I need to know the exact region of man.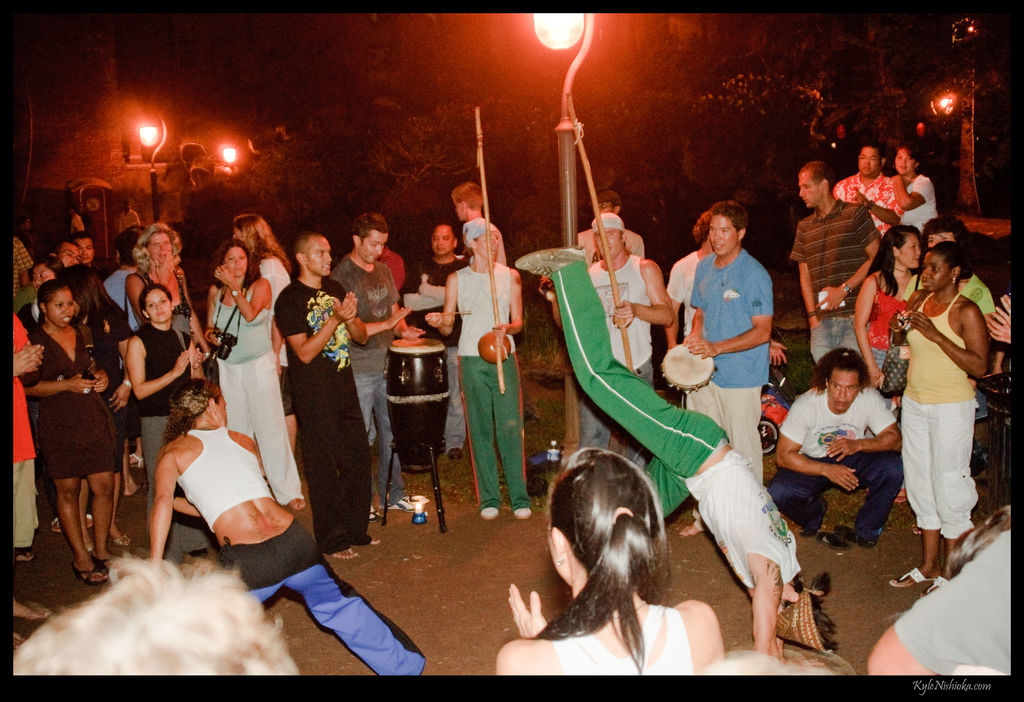
Region: [67, 228, 116, 292].
